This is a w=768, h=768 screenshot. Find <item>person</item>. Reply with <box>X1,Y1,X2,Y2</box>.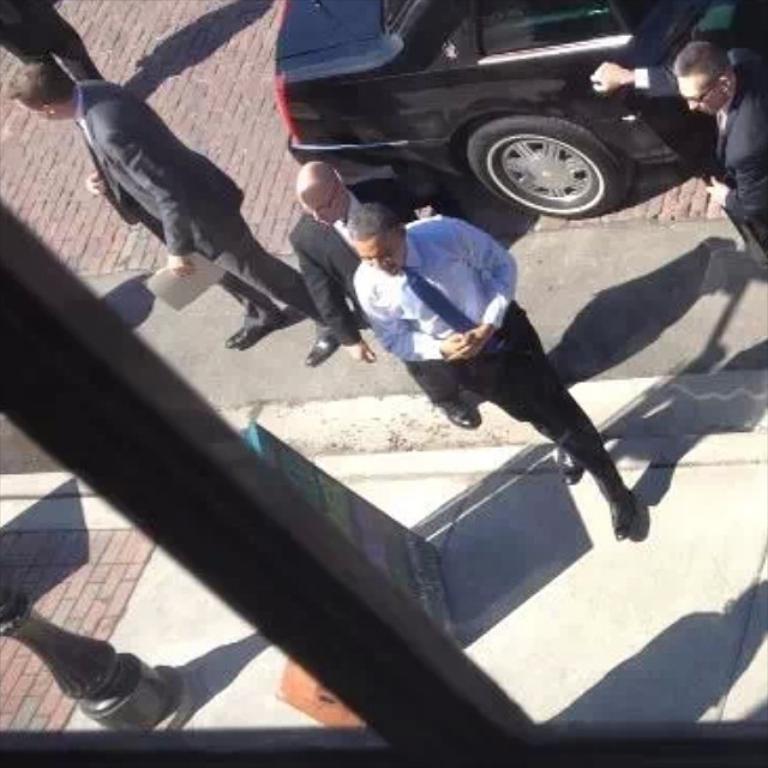
<box>0,0,103,90</box>.
